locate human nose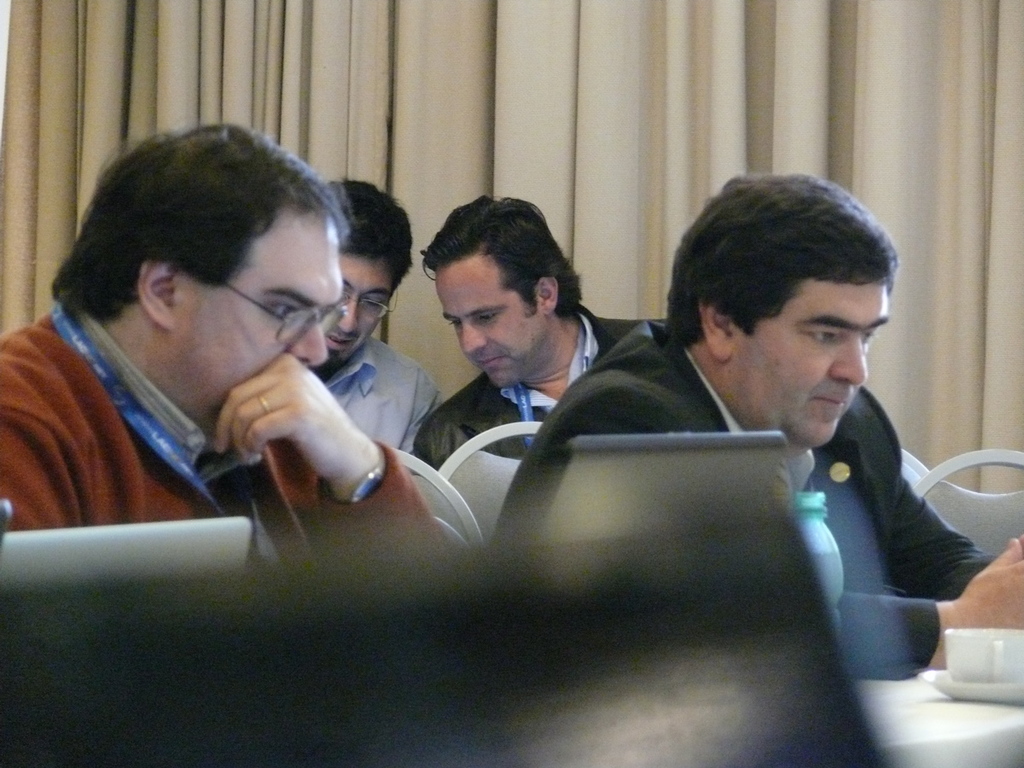
<box>338,300,359,333</box>
